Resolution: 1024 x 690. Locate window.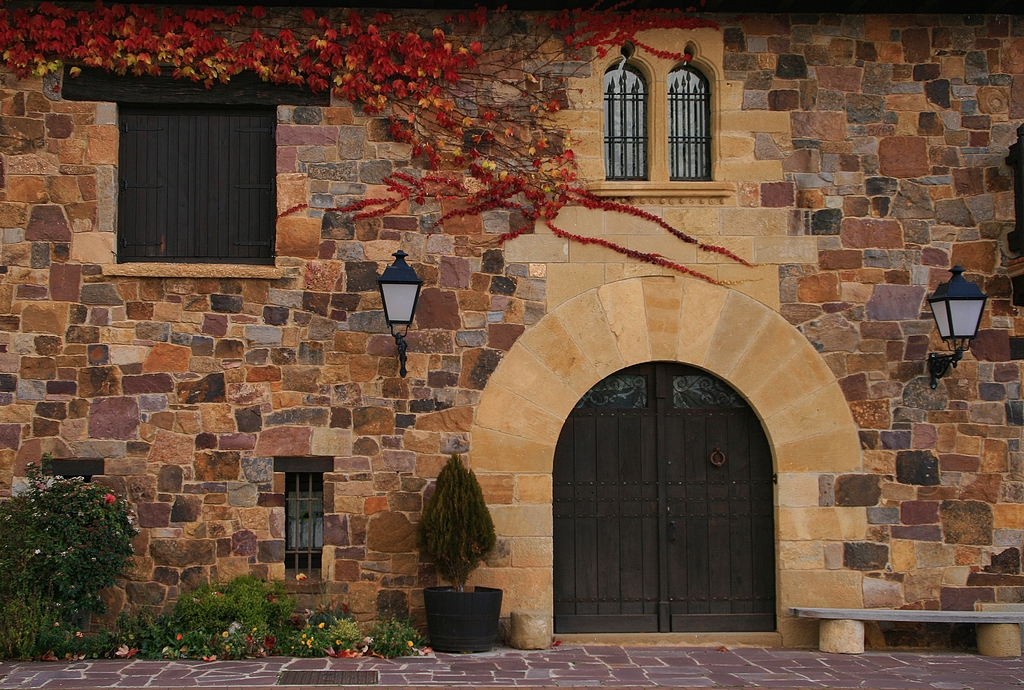
664/51/735/207.
